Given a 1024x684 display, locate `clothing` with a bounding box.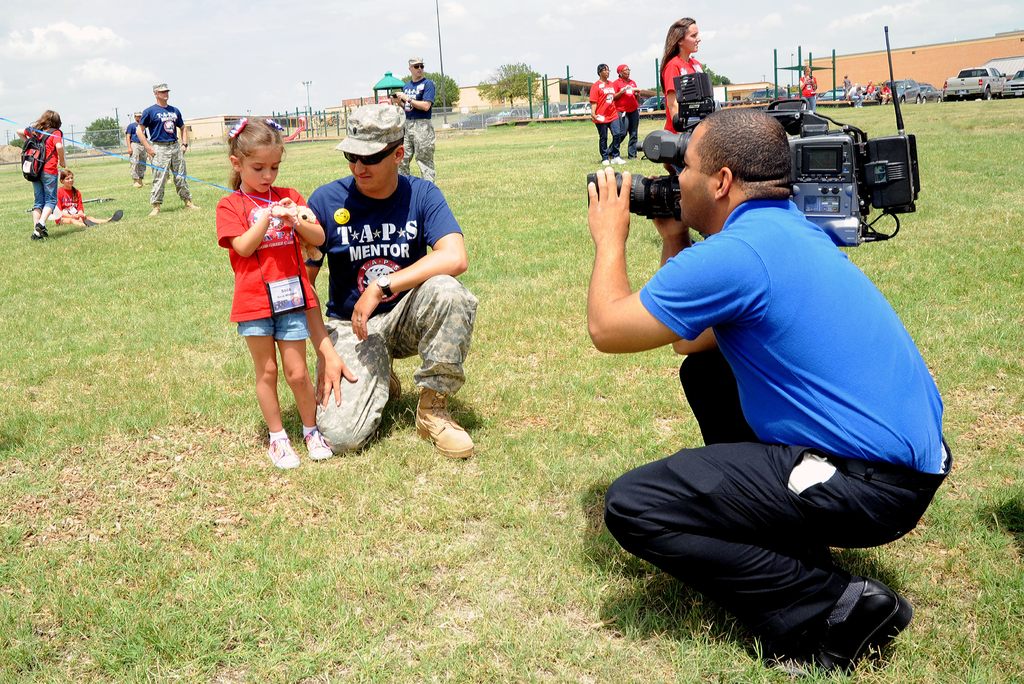
Located: 139:101:191:205.
